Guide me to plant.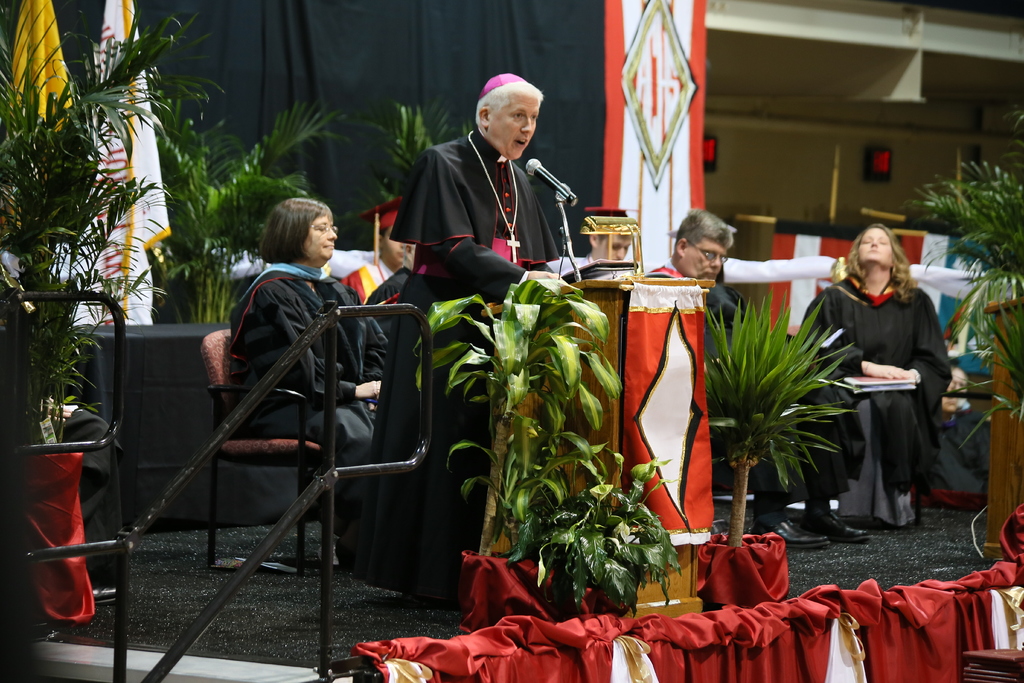
Guidance: 712,303,879,516.
